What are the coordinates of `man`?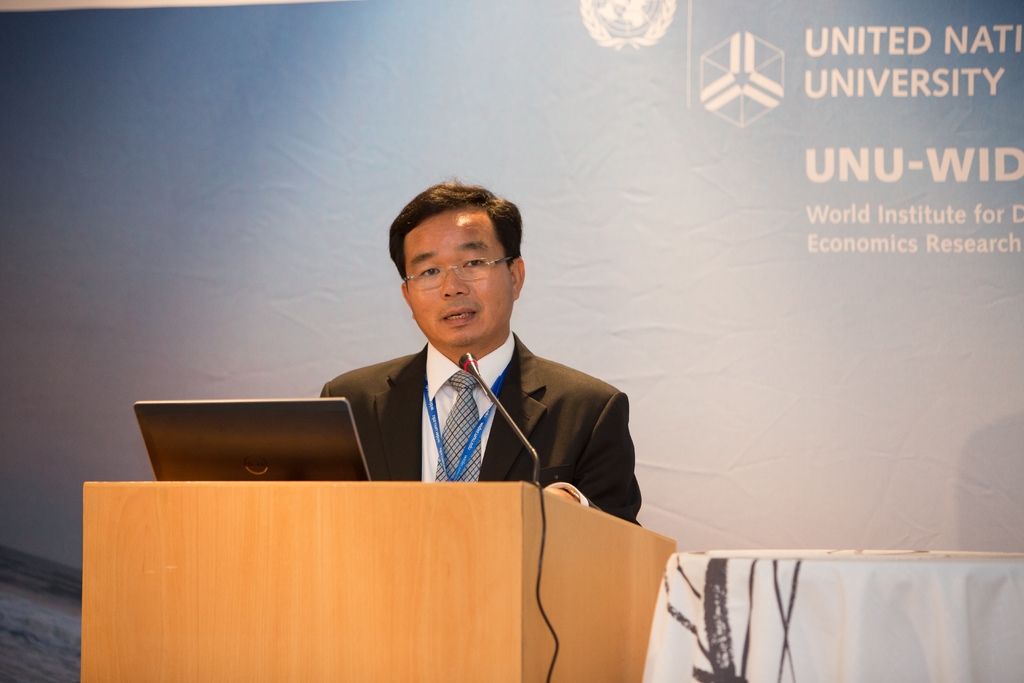
(286, 195, 642, 518).
